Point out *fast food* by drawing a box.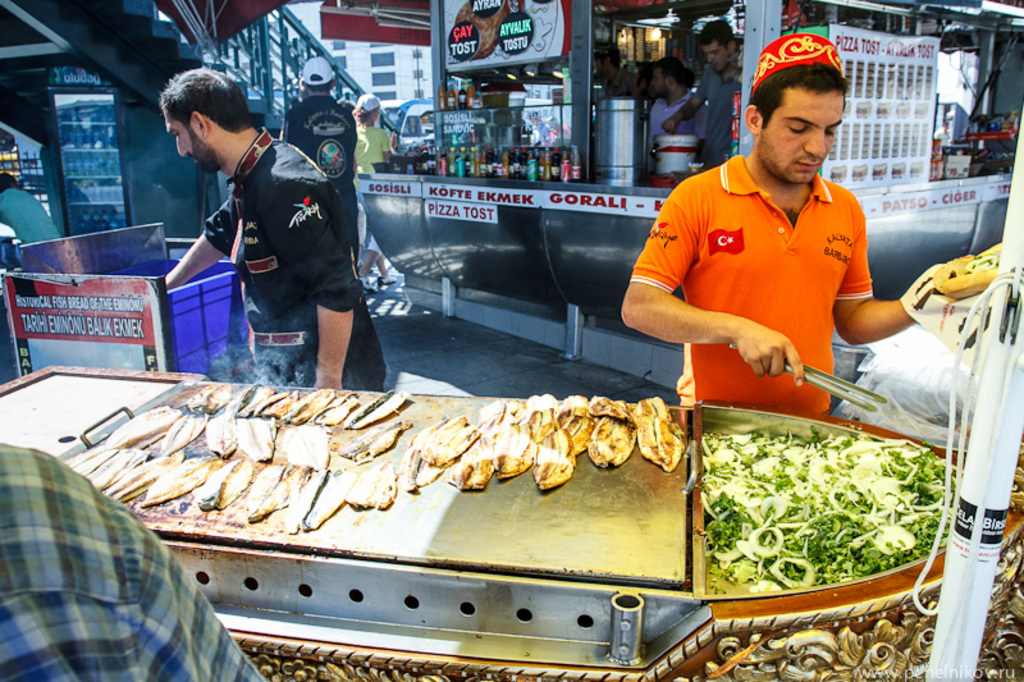
[623, 385, 687, 467].
